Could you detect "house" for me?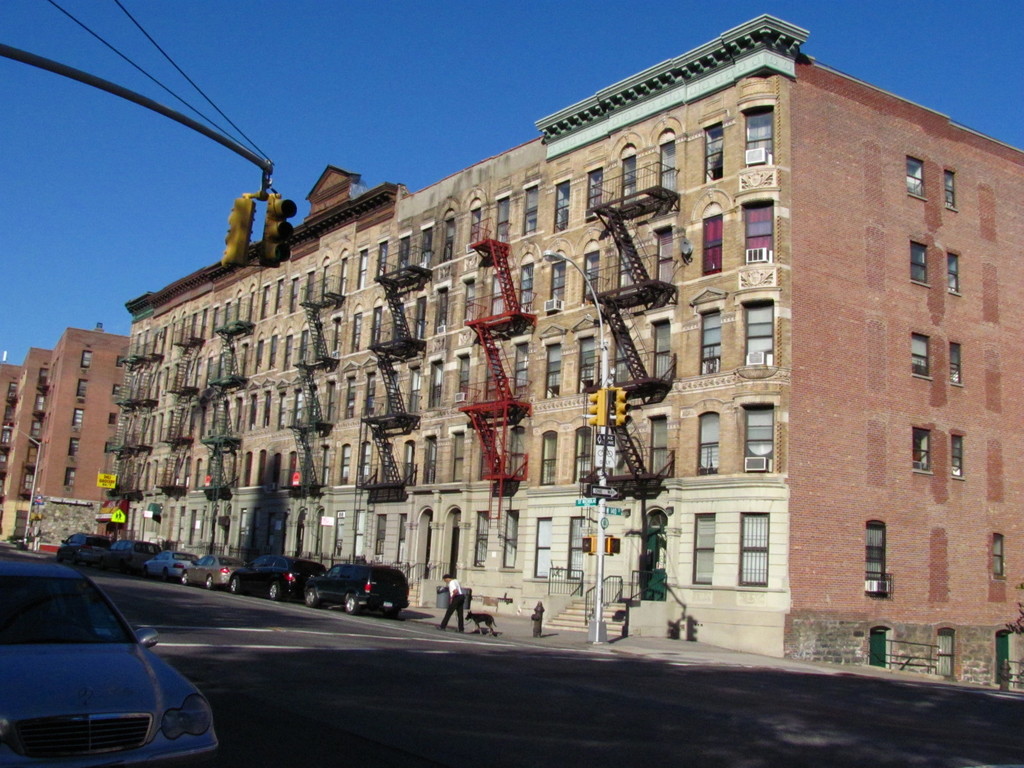
Detection result: l=99, t=11, r=1023, b=687.
